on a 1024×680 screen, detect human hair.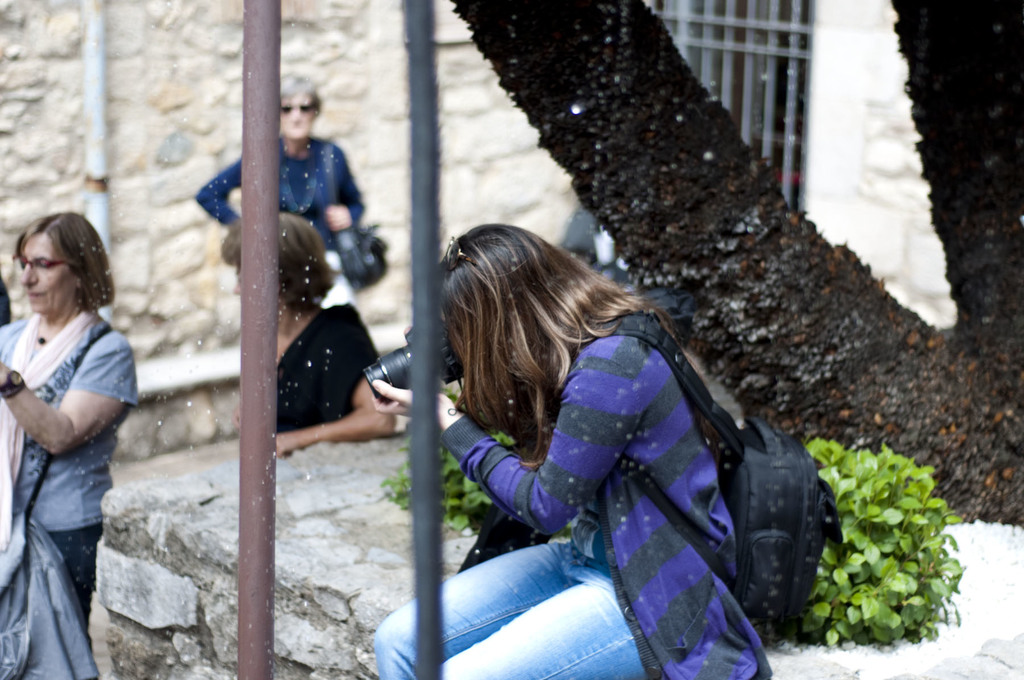
<region>218, 210, 334, 308</region>.
